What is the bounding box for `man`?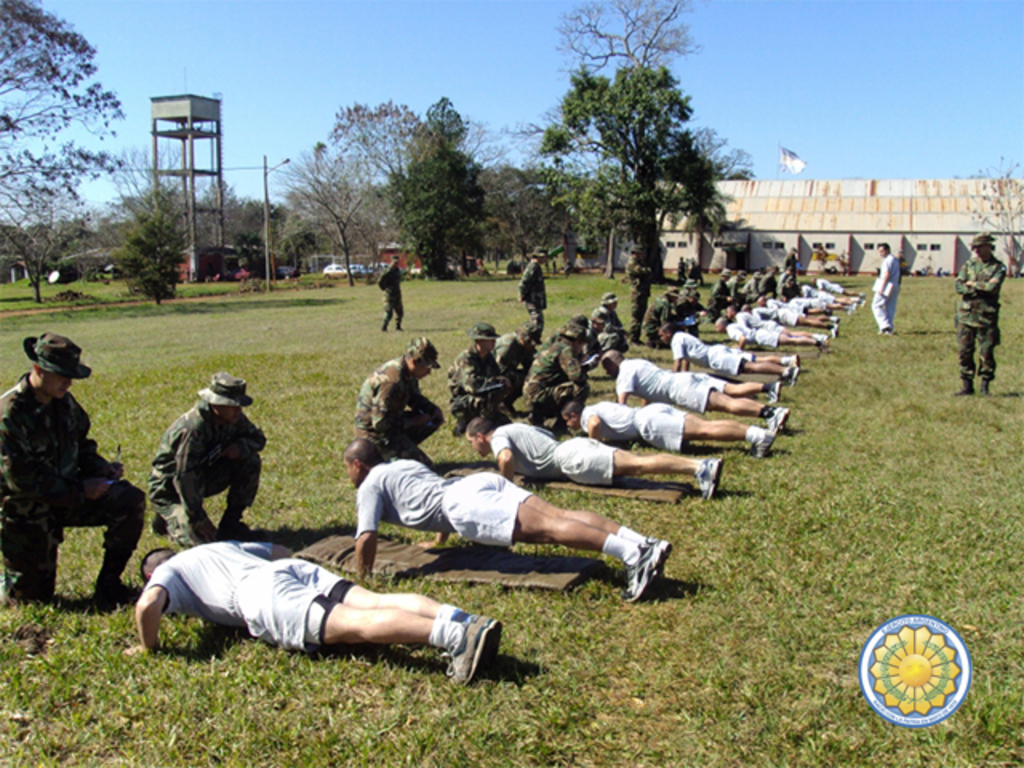
797 282 862 304.
